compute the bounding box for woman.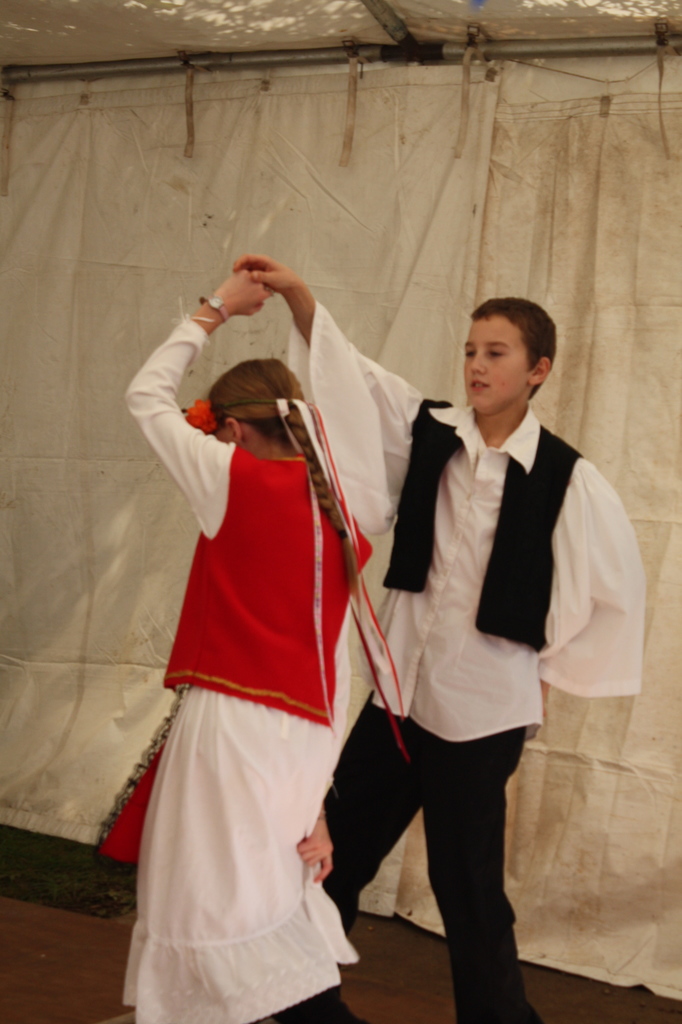
123/270/361/1023.
